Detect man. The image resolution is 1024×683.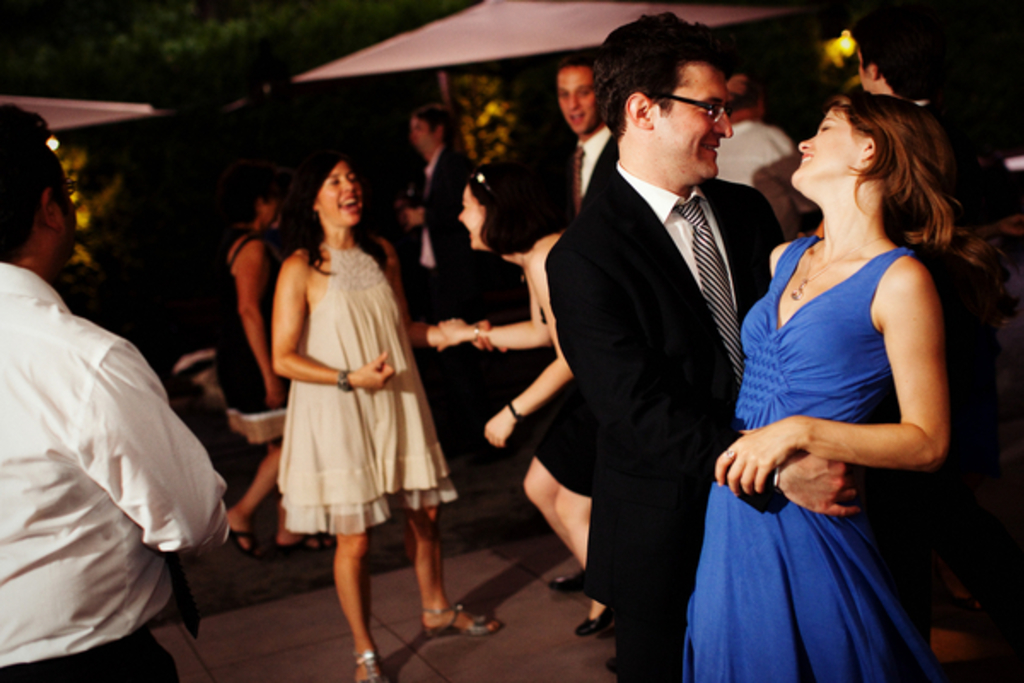
bbox=(715, 72, 819, 241).
